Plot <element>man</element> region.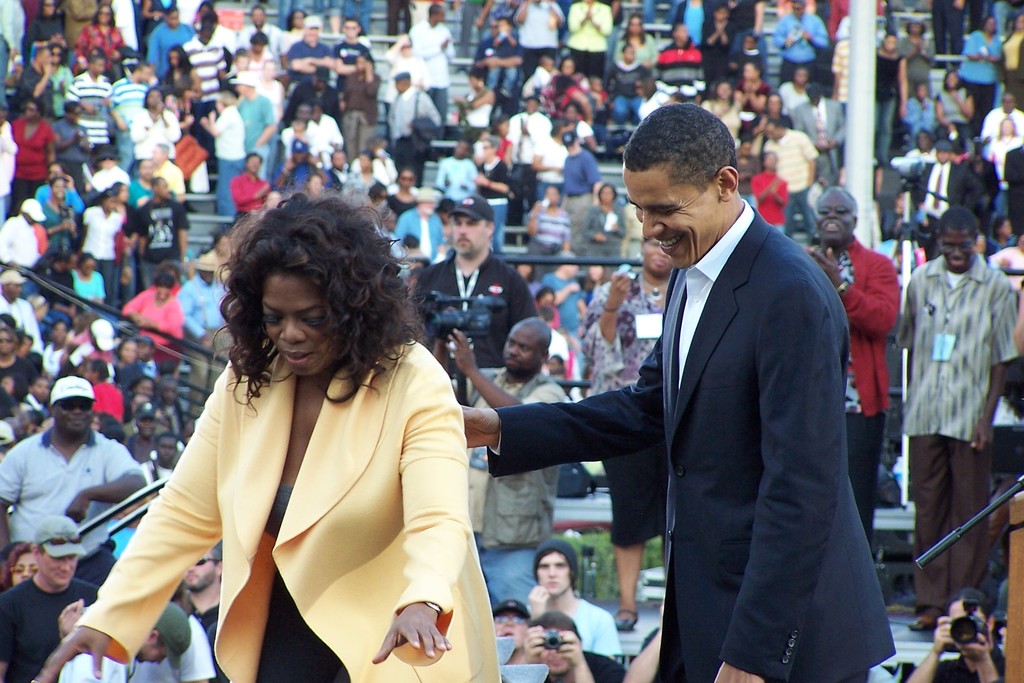
Plotted at detection(906, 588, 1005, 682).
